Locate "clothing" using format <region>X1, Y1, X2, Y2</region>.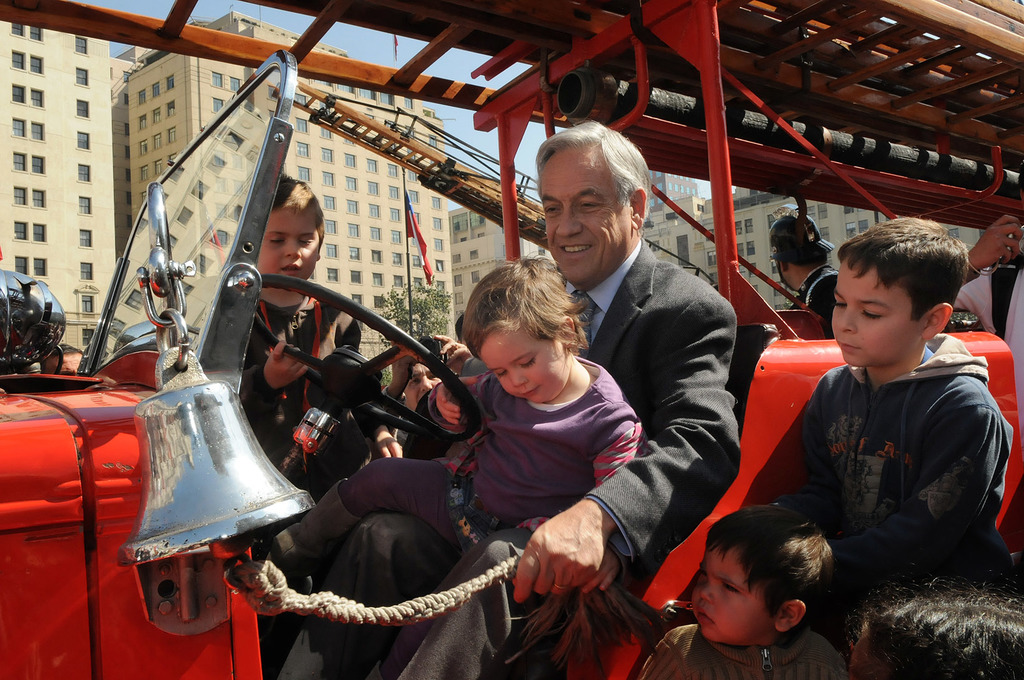
<region>303, 364, 657, 581</region>.
